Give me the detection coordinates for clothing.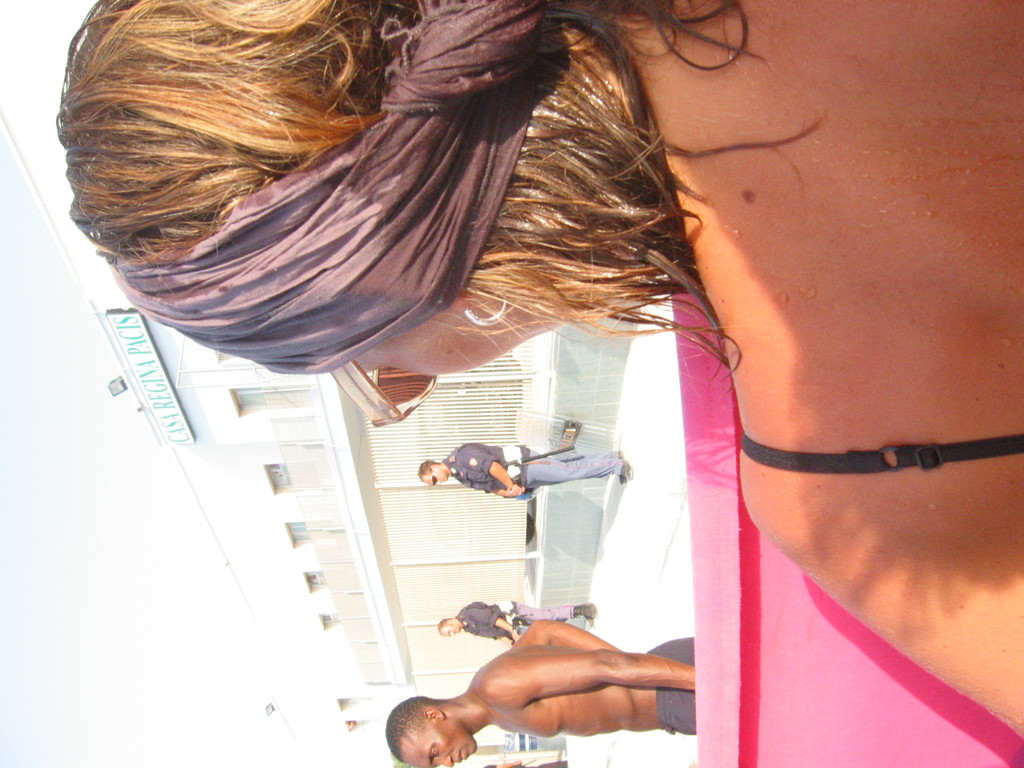
735,424,1015,463.
